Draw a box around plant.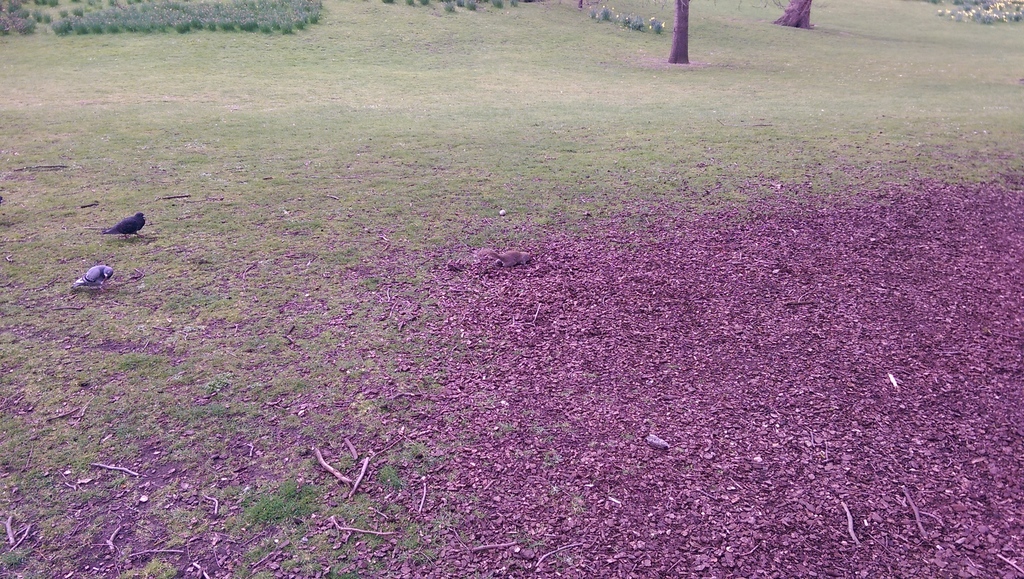
{"x1": 504, "y1": 0, "x2": 526, "y2": 13}.
